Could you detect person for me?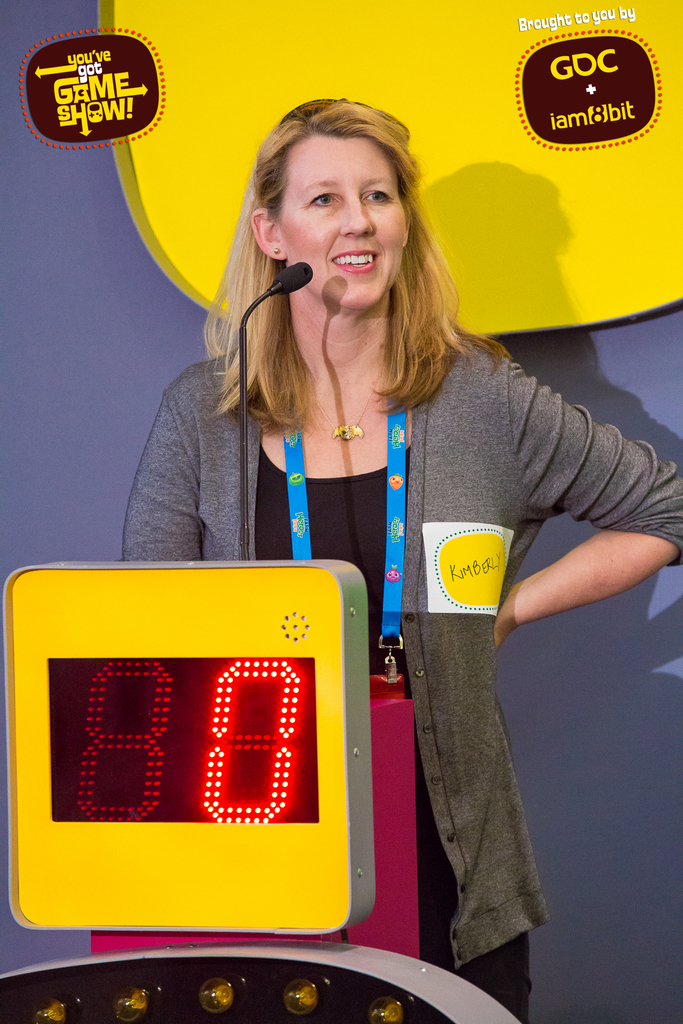
Detection result: crop(124, 97, 682, 1023).
